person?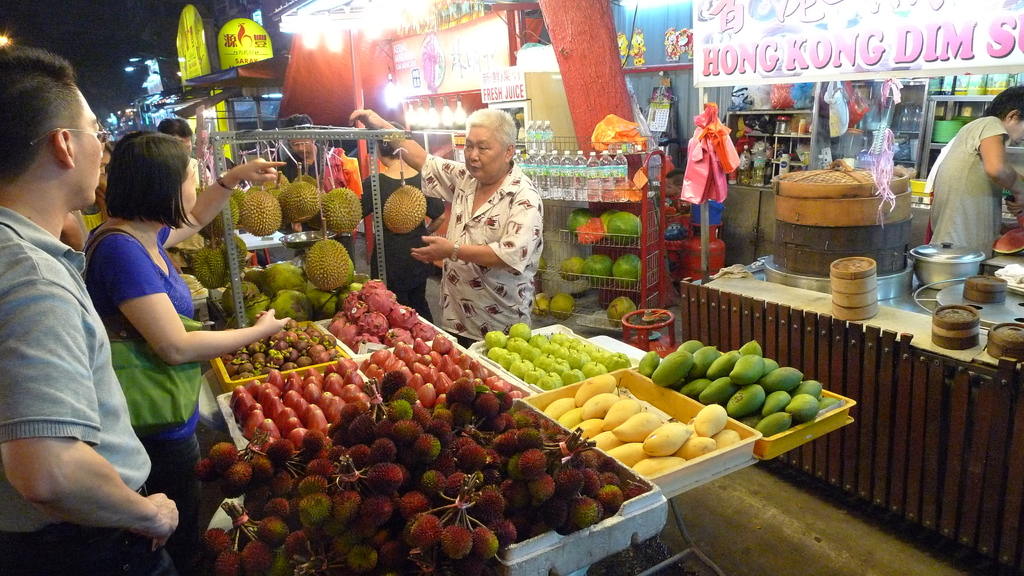
box(81, 128, 296, 575)
